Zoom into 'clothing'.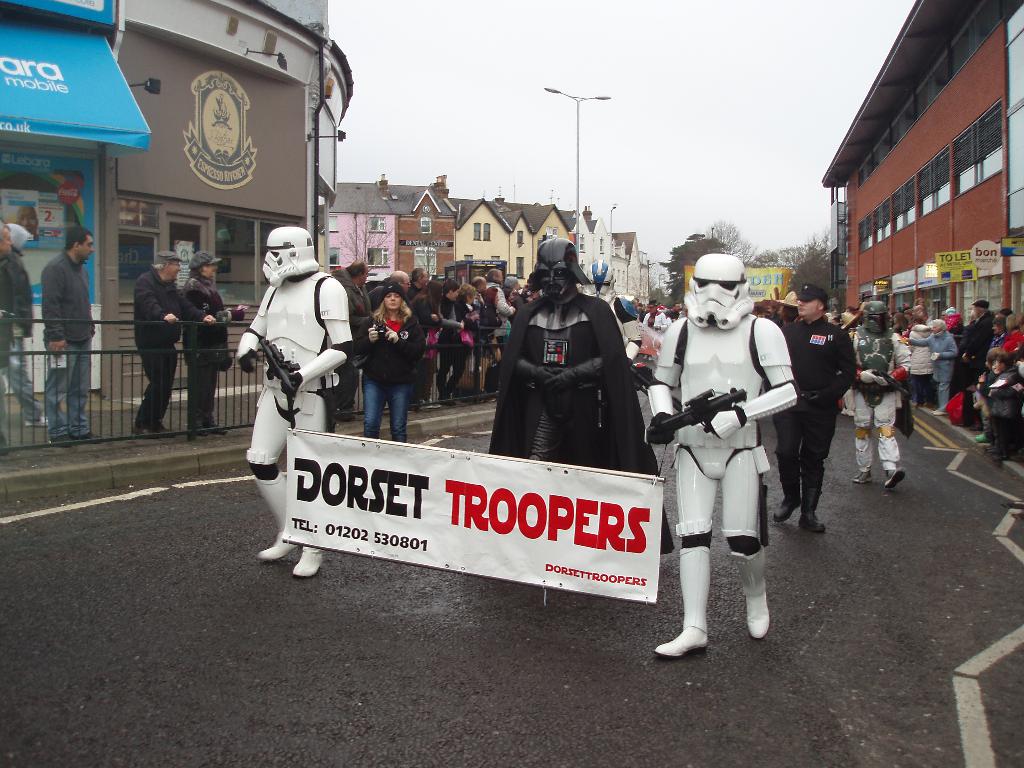
Zoom target: box=[339, 271, 367, 312].
